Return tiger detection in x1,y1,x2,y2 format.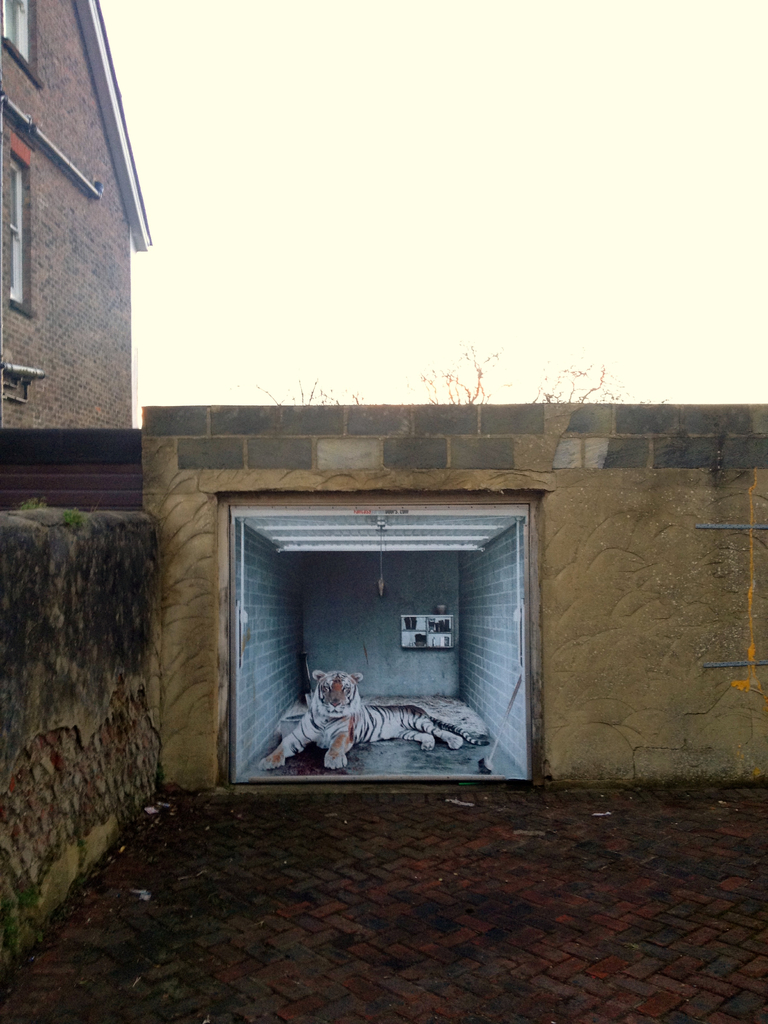
257,675,456,769.
